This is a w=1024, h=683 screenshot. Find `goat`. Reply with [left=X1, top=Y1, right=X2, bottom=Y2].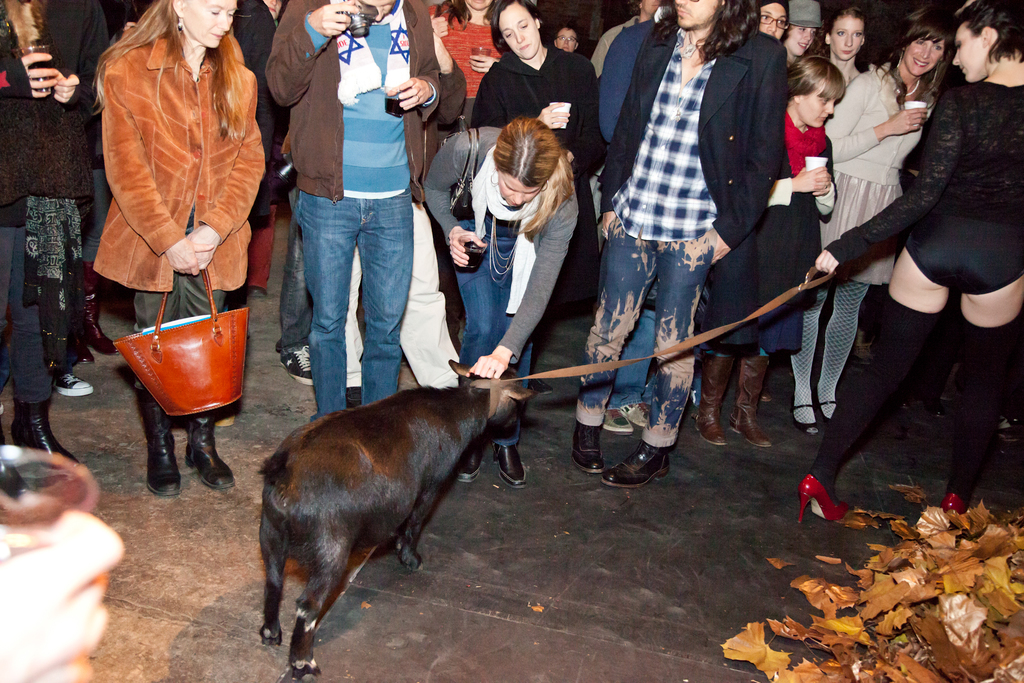
[left=257, top=354, right=545, bottom=682].
